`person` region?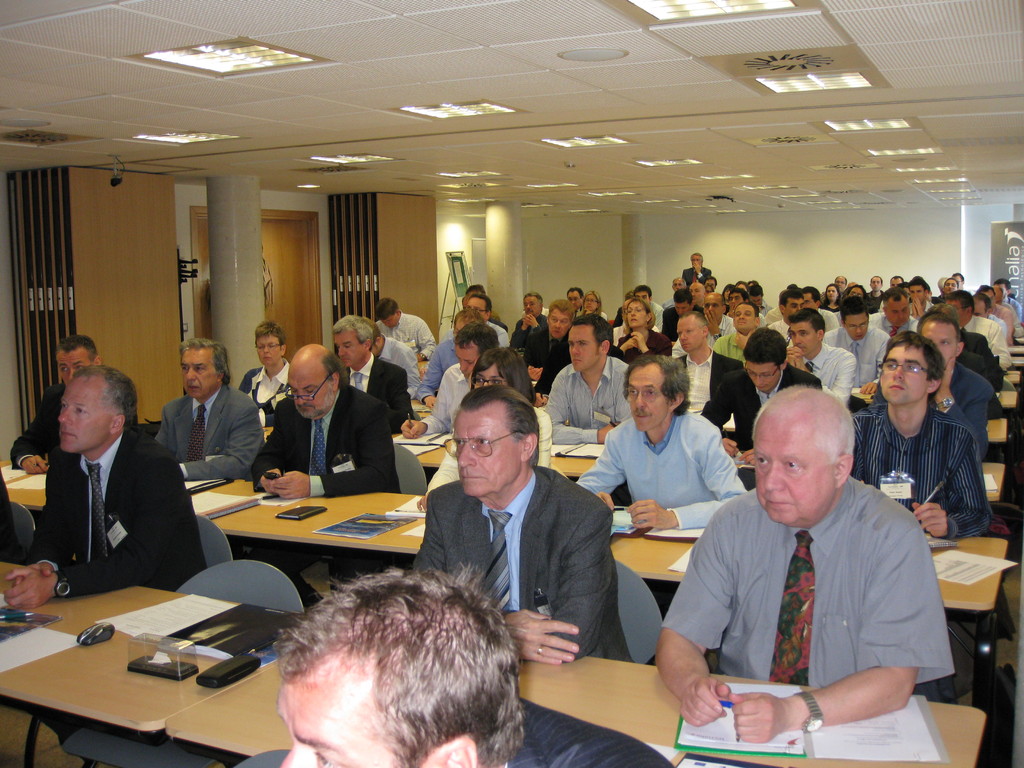
box=[12, 332, 107, 482]
